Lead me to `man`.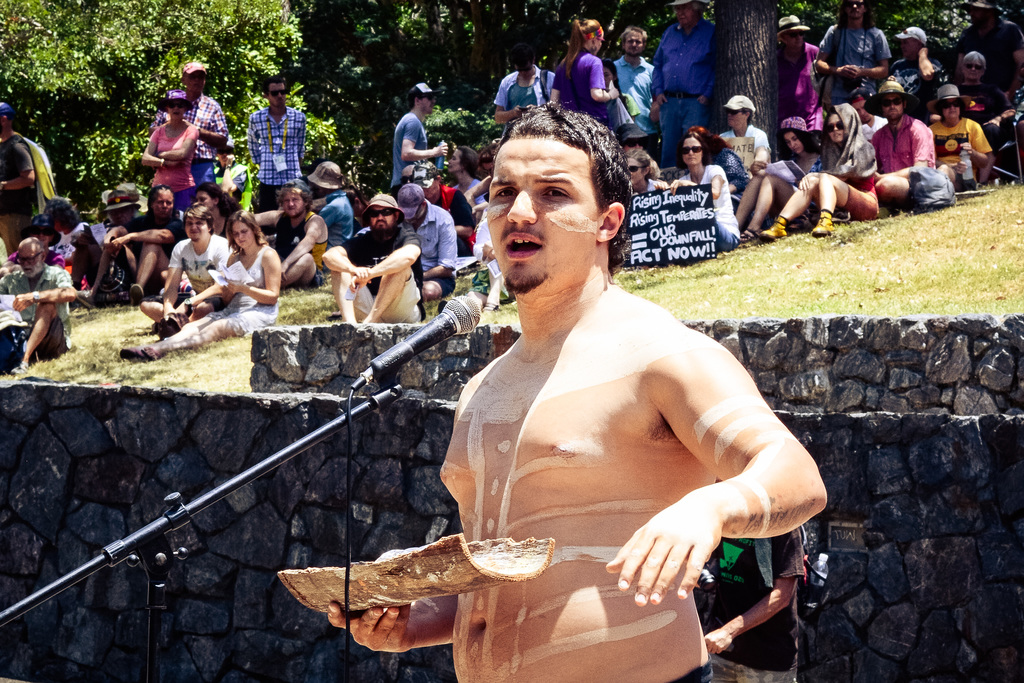
Lead to bbox(868, 78, 941, 220).
